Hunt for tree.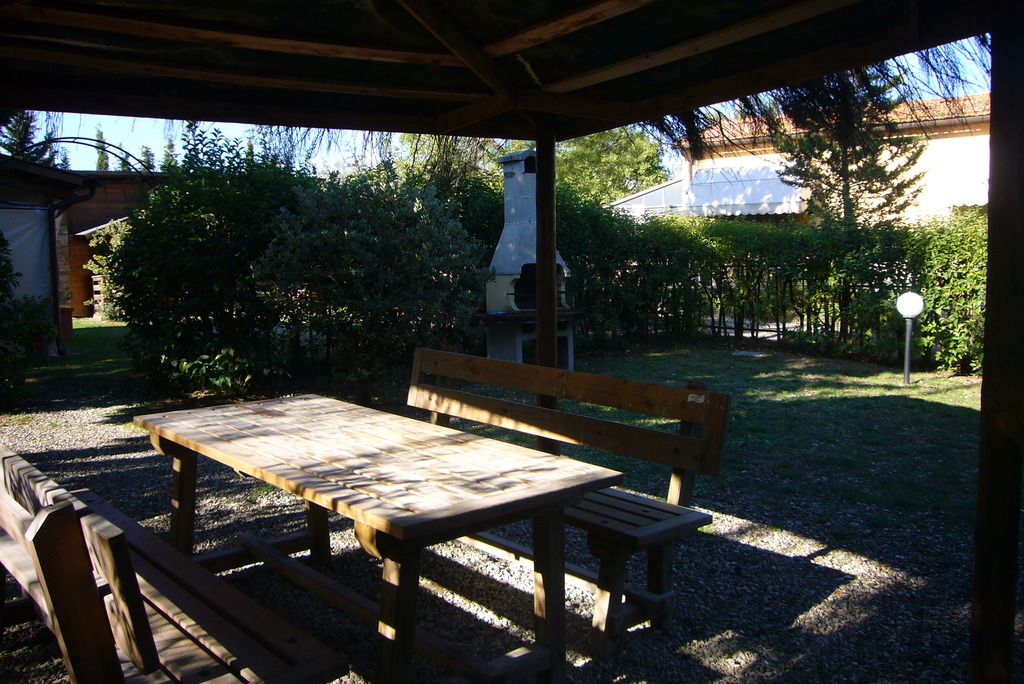
Hunted down at region(89, 122, 124, 184).
